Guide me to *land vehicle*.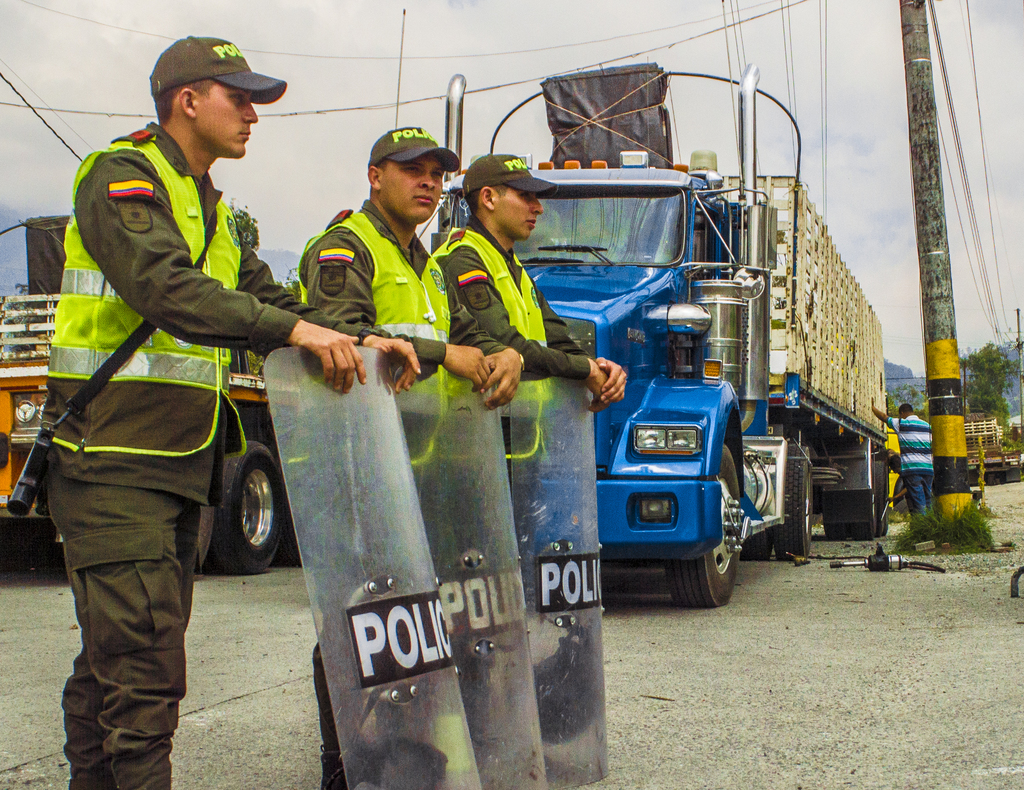
Guidance: crop(429, 76, 888, 606).
